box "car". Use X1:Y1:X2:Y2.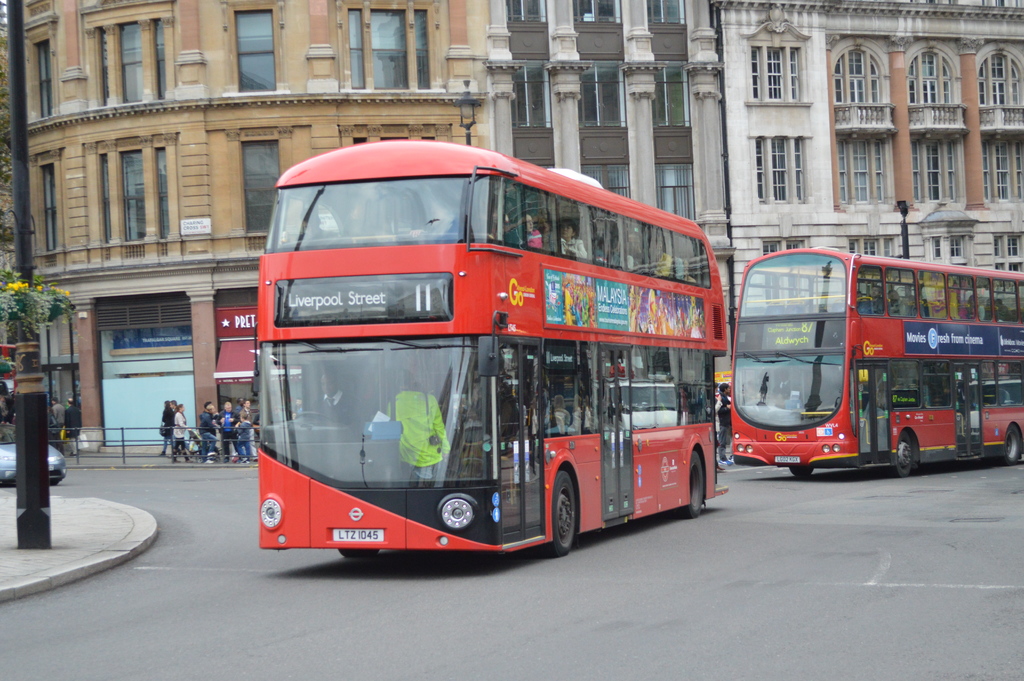
0:422:67:486.
